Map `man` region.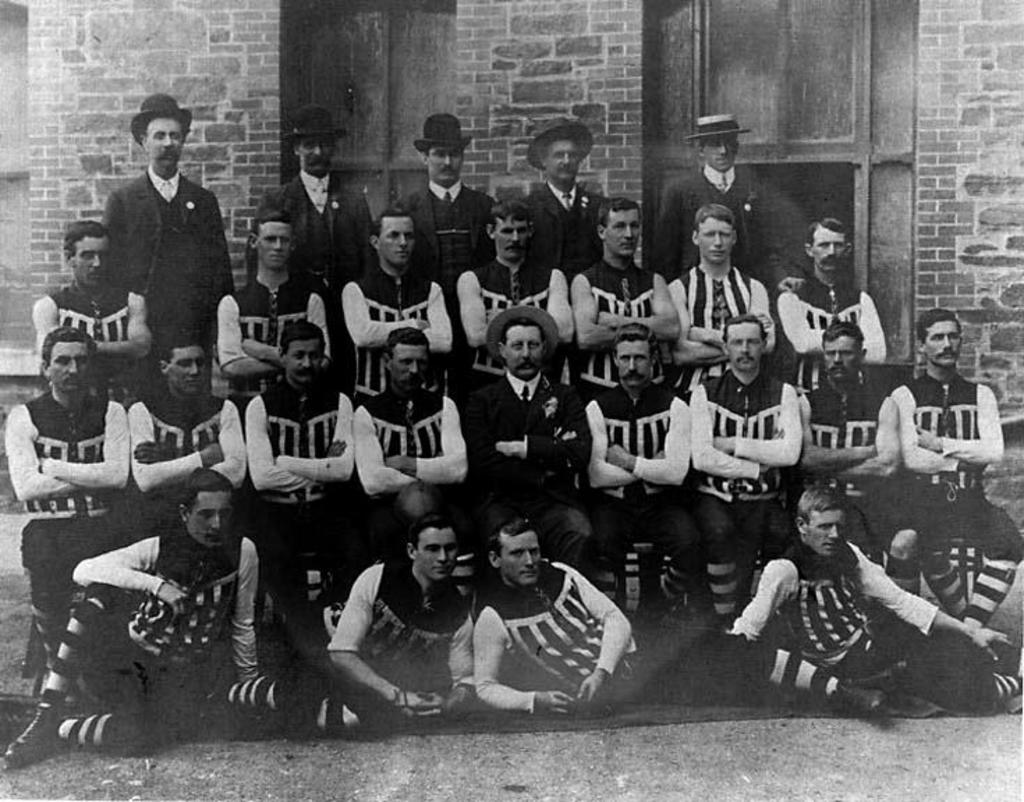
Mapped to locate(449, 207, 570, 377).
